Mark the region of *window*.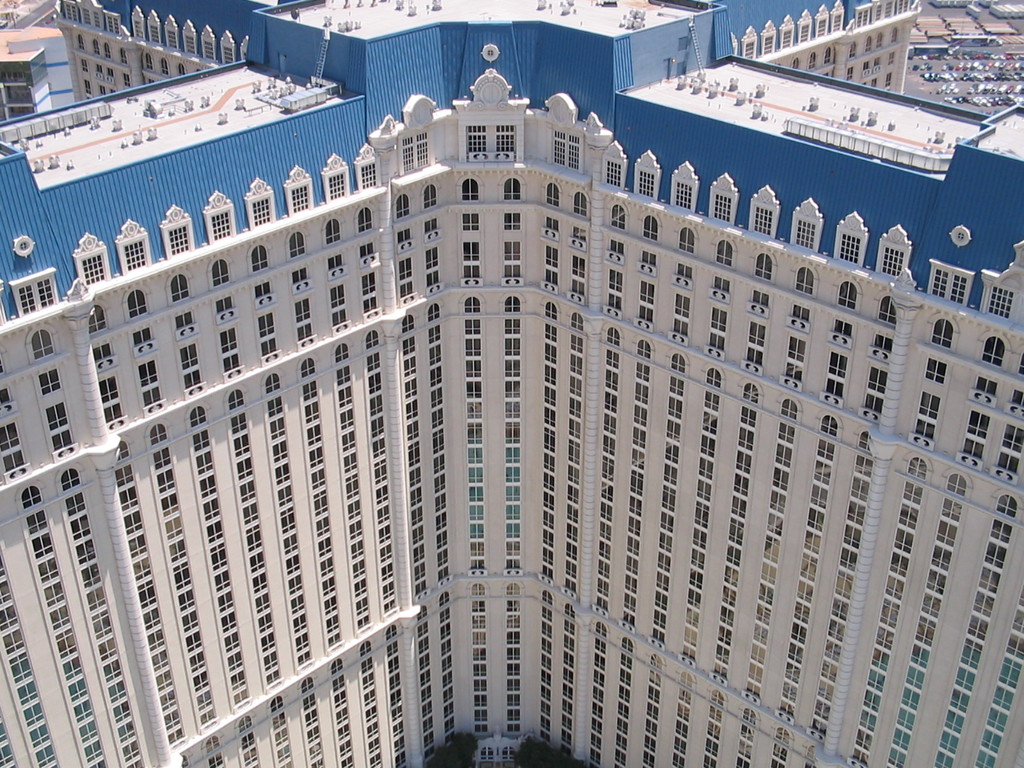
Region: x1=605, y1=367, x2=616, y2=389.
